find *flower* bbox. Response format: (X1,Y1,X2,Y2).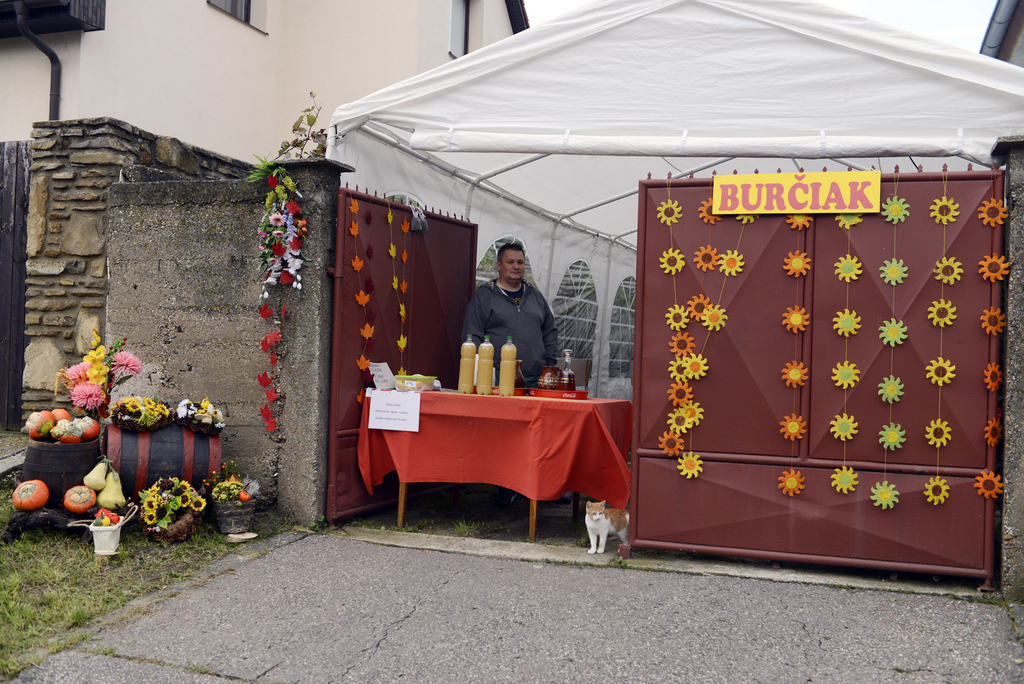
(833,208,862,226).
